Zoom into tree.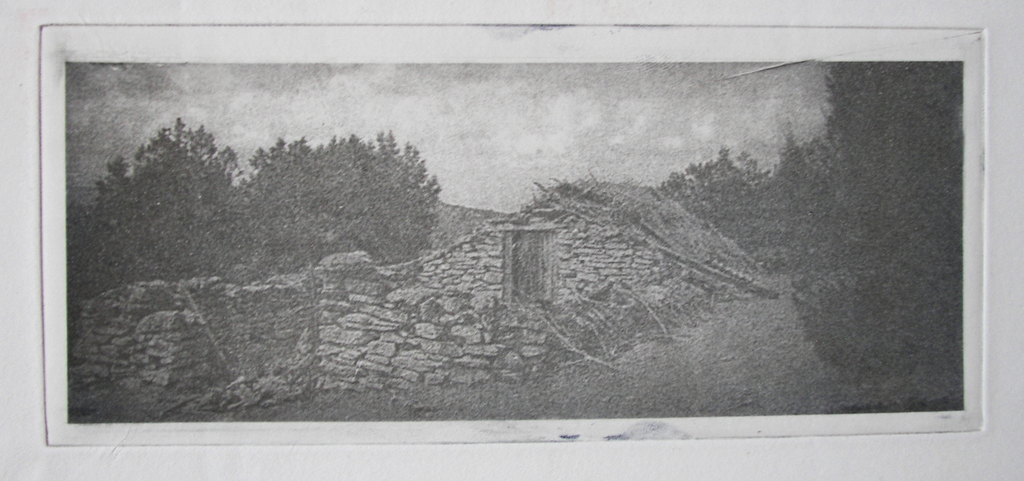
Zoom target: pyautogui.locateOnScreen(675, 54, 956, 406).
